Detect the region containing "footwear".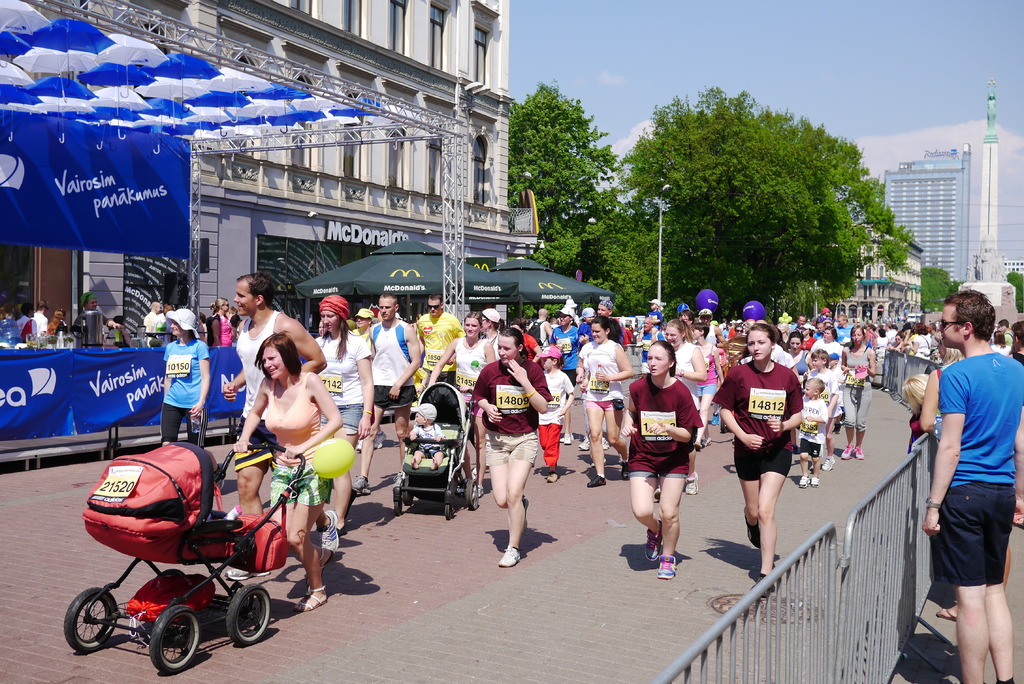
<region>495, 546, 518, 566</region>.
